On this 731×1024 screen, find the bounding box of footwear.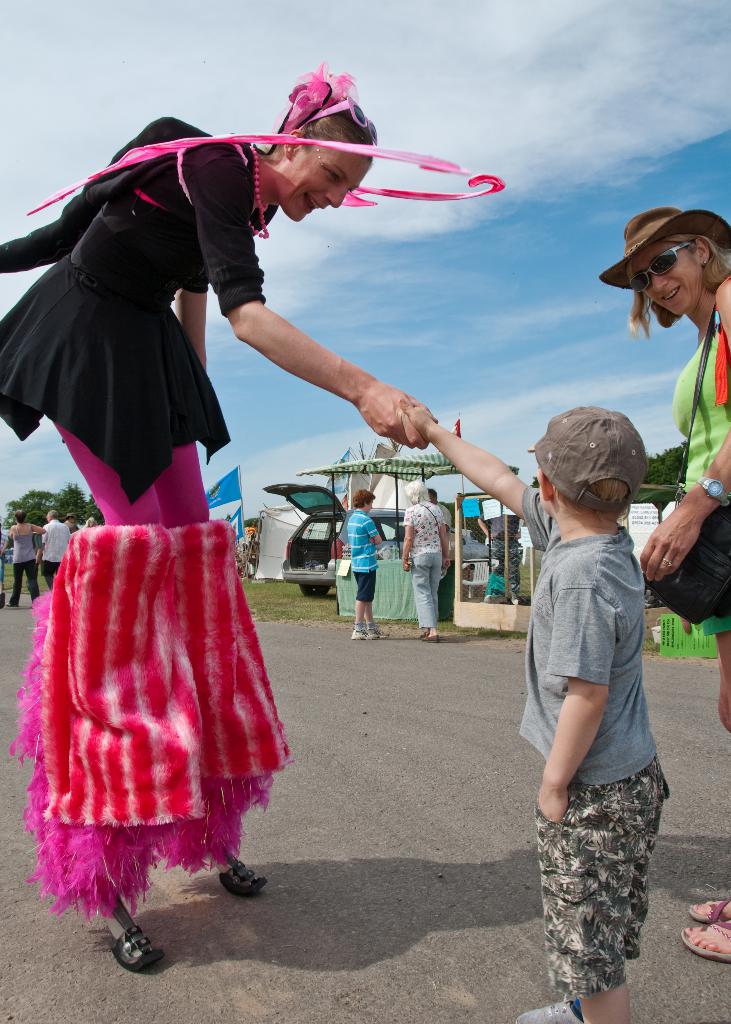
Bounding box: select_region(90, 918, 154, 988).
